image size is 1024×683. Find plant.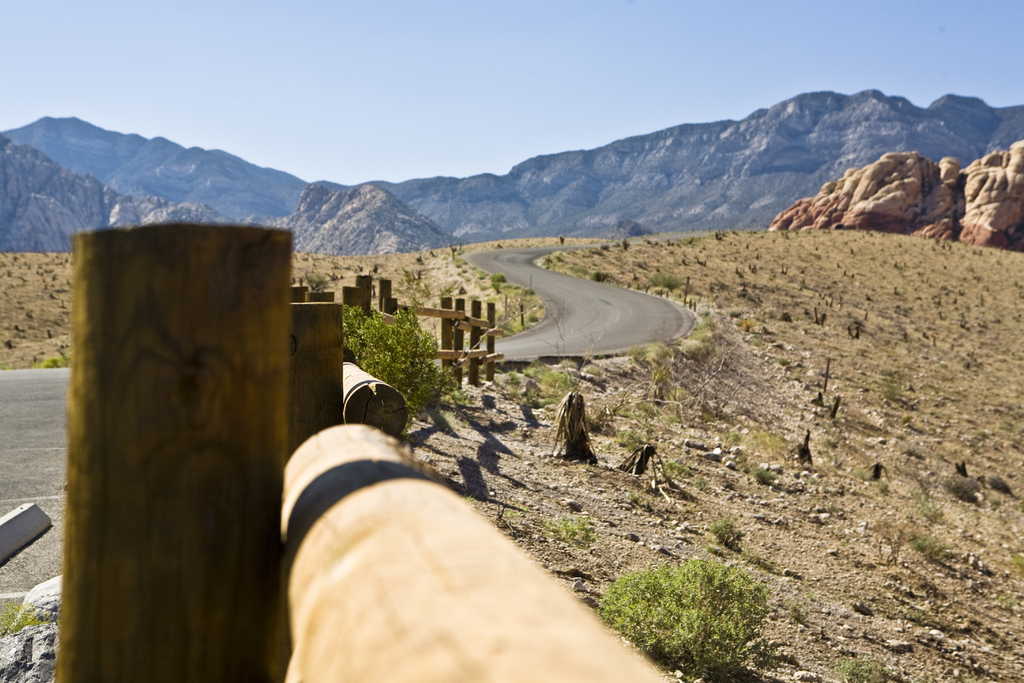
<region>0, 592, 46, 646</region>.
